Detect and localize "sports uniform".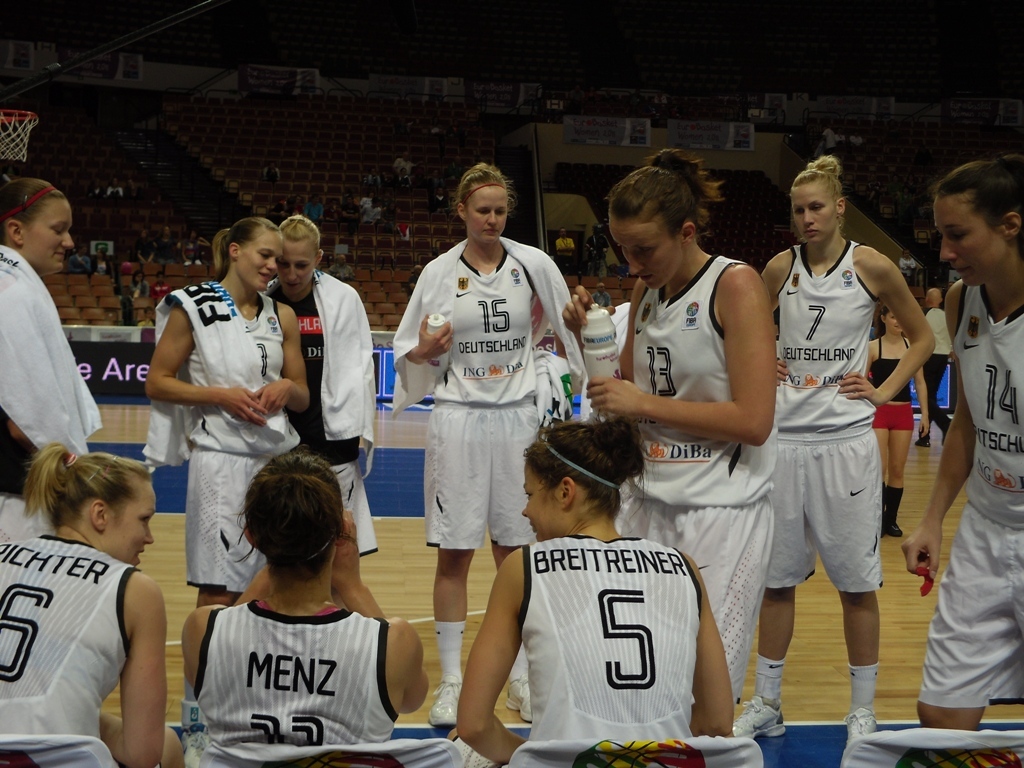
Localized at <bbox>0, 531, 144, 767</bbox>.
